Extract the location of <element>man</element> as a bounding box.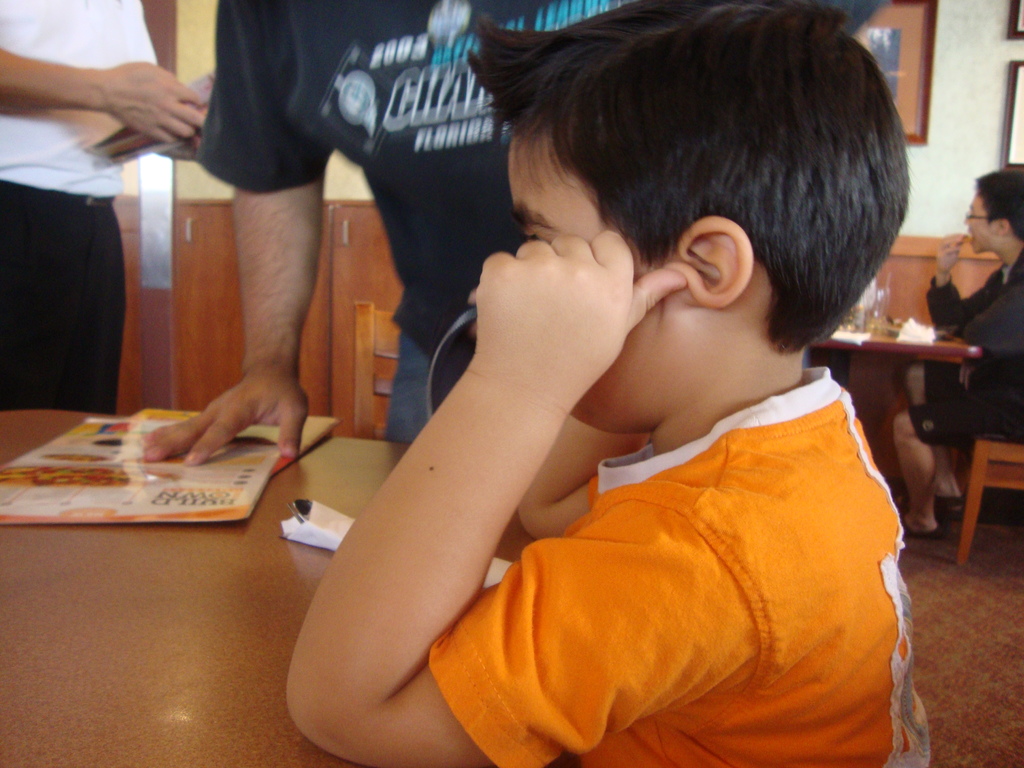
bbox=[147, 0, 873, 465].
